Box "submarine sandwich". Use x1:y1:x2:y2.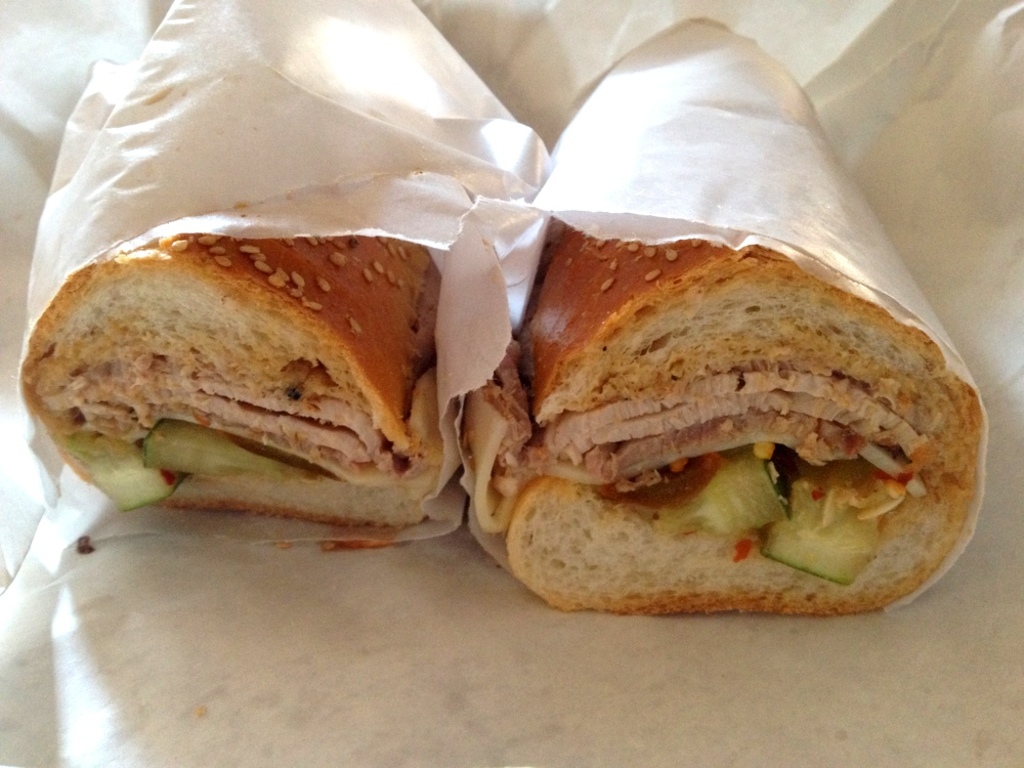
483:187:985:677.
